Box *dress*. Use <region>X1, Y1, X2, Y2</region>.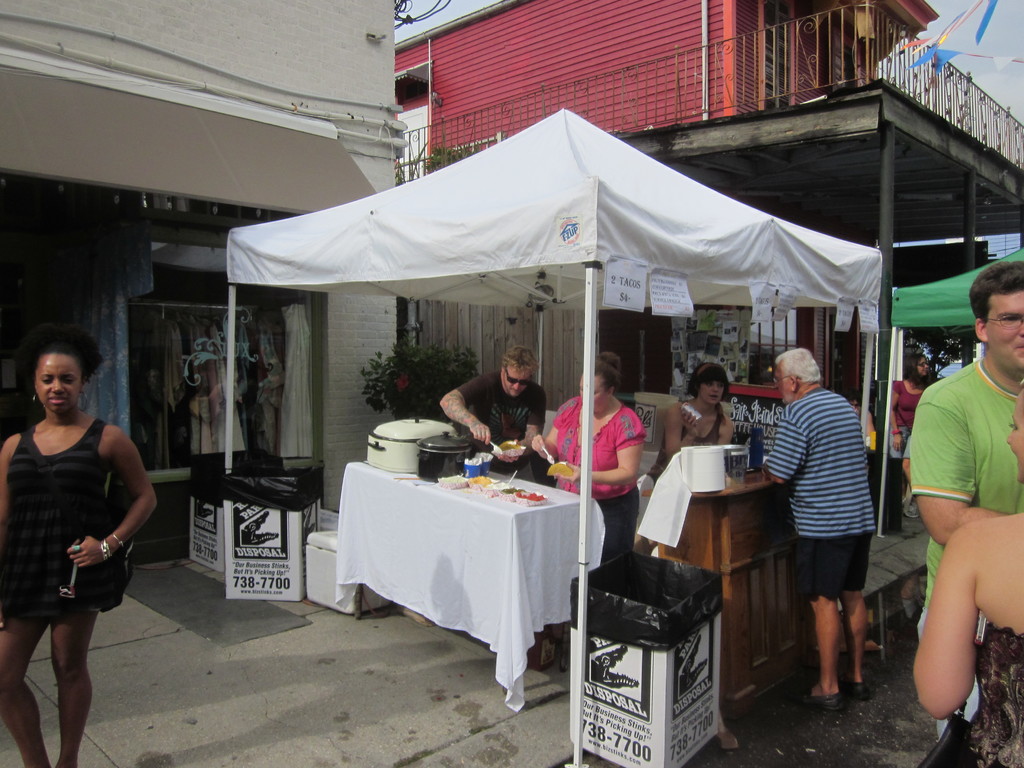
<region>0, 417, 106, 616</region>.
